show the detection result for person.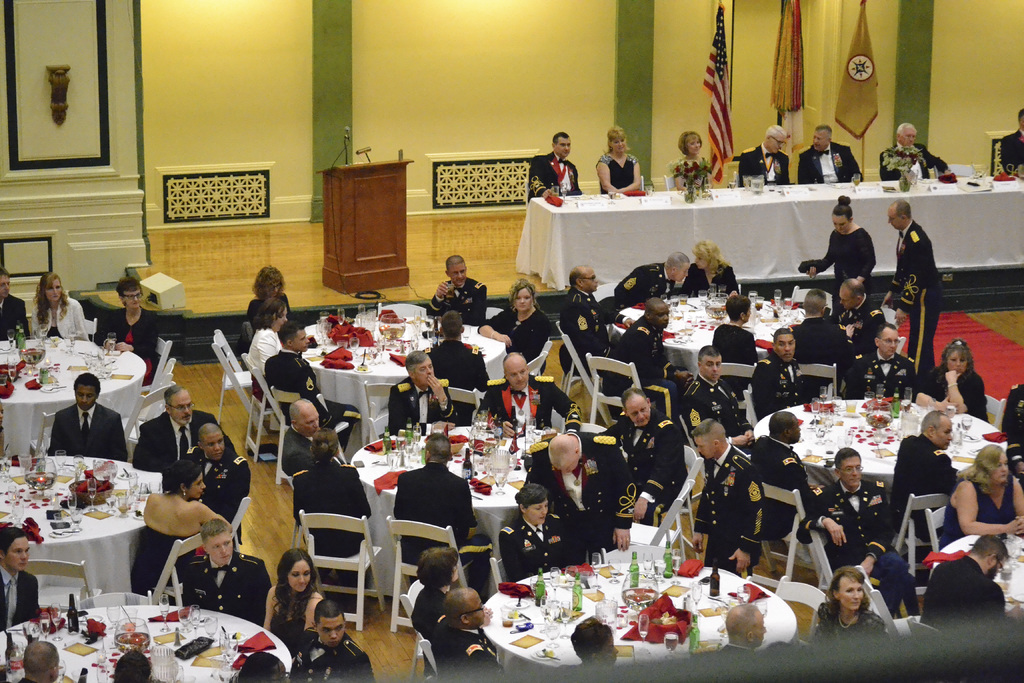
locate(184, 519, 269, 623).
